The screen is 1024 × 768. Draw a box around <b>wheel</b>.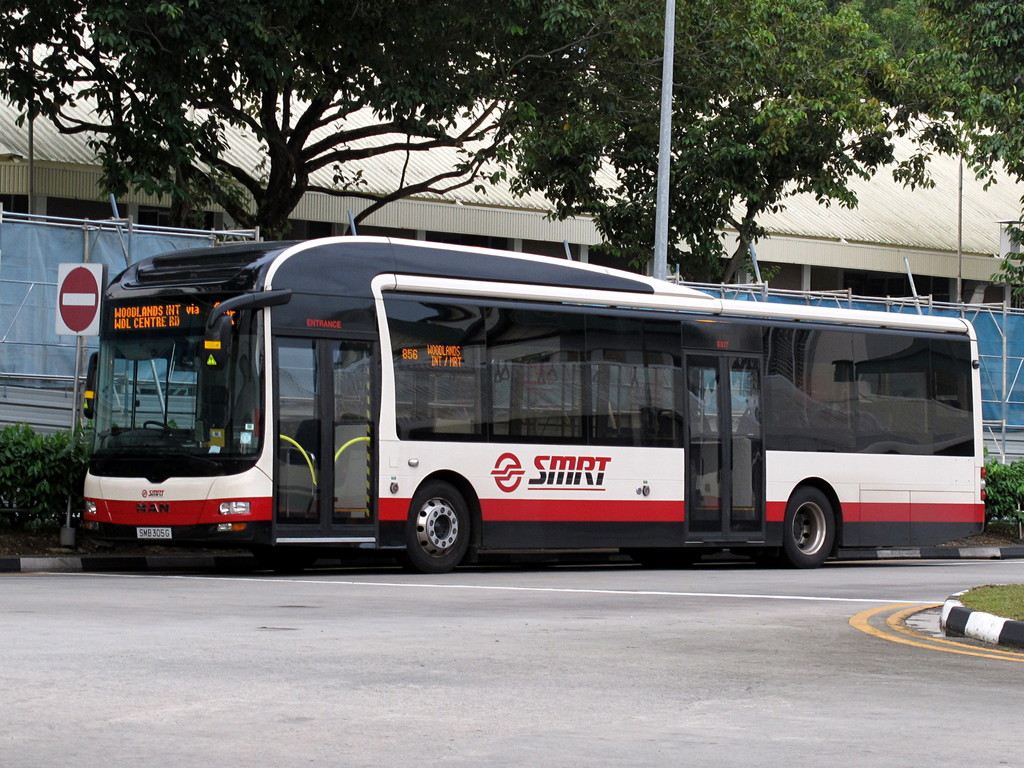
(left=395, top=486, right=479, bottom=565).
